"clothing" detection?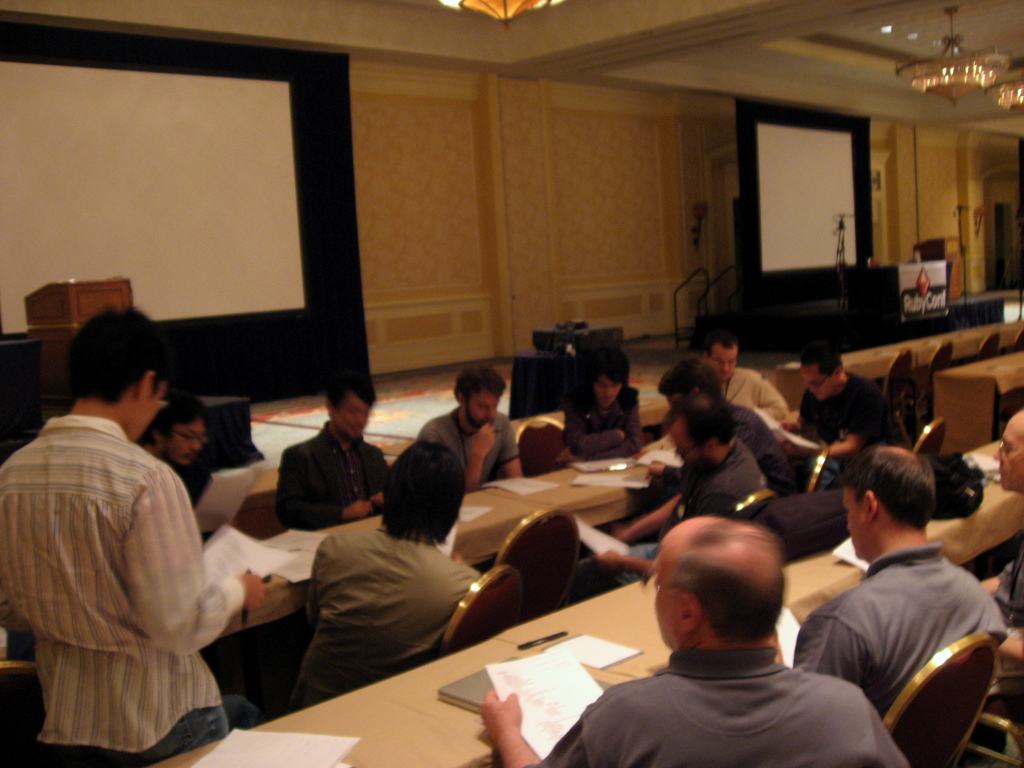
x1=417, y1=410, x2=515, y2=481
